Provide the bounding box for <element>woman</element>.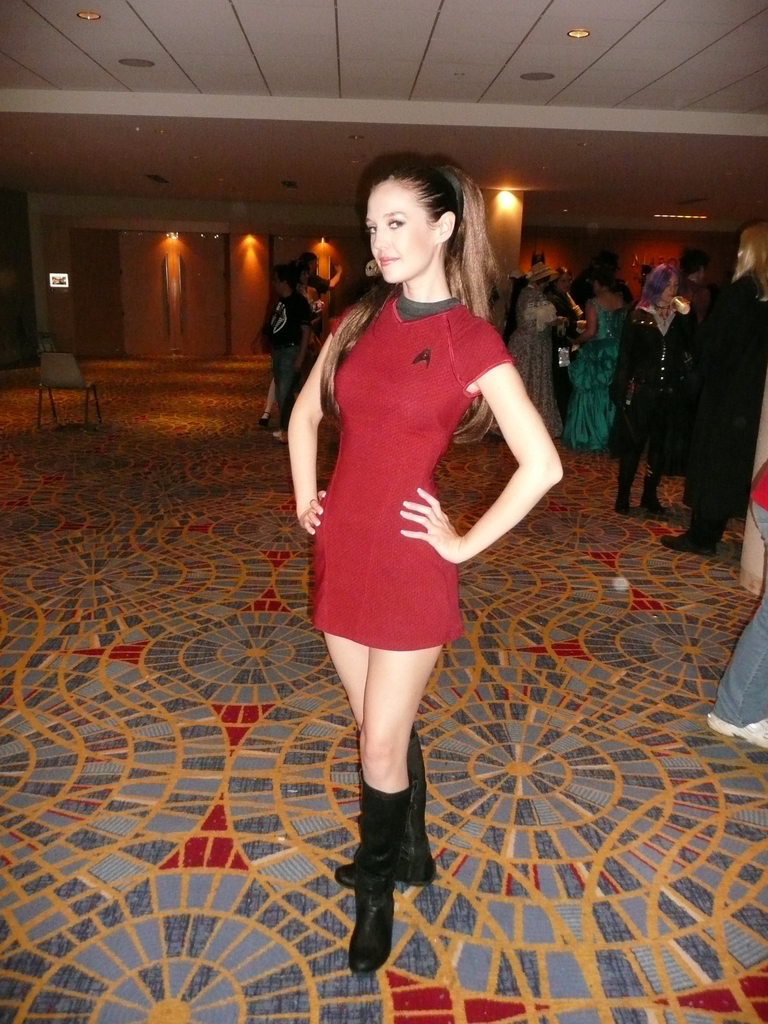
box(658, 224, 767, 559).
